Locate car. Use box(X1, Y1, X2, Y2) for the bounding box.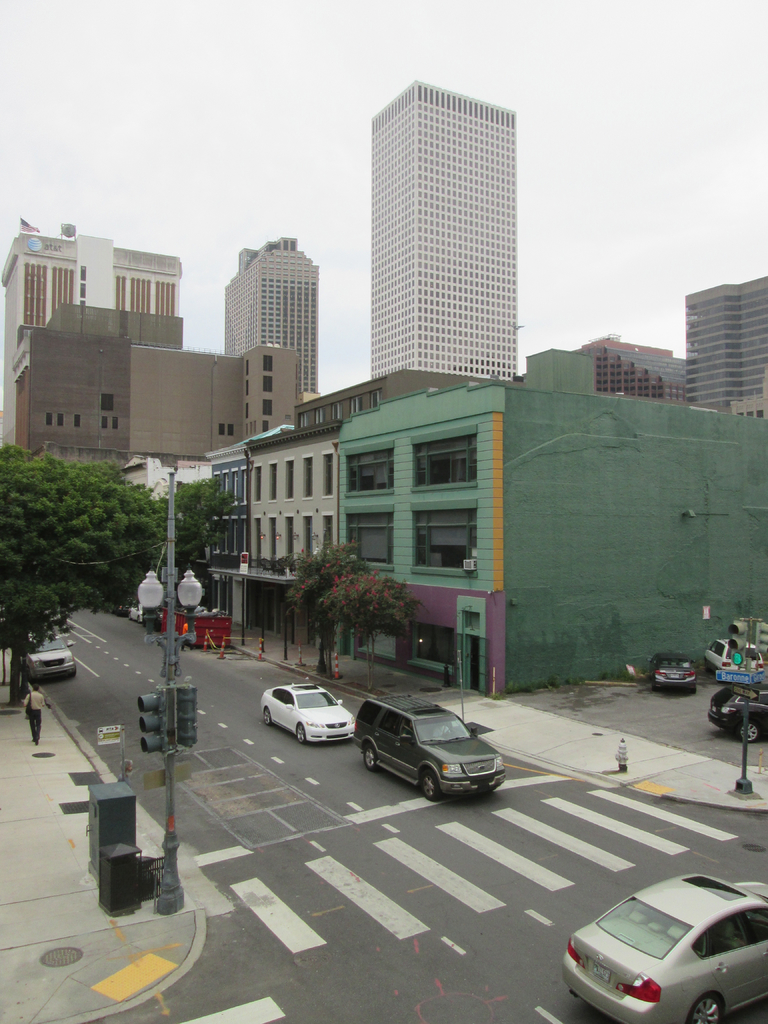
box(353, 692, 506, 798).
